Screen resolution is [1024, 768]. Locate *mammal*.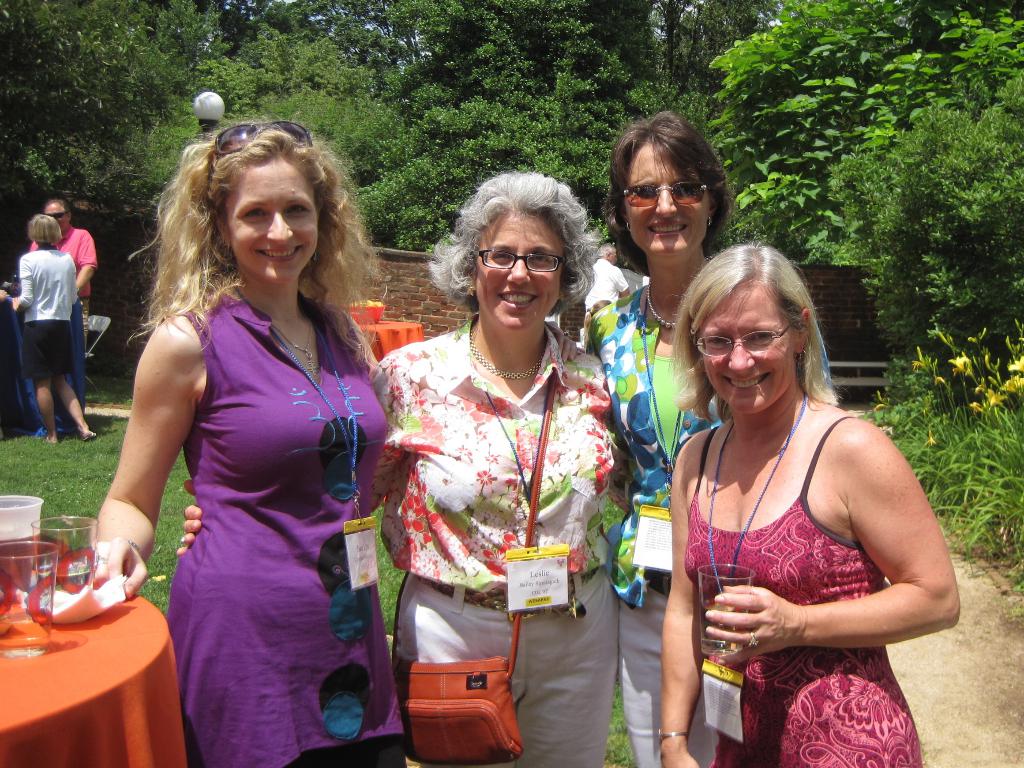
587,104,842,767.
